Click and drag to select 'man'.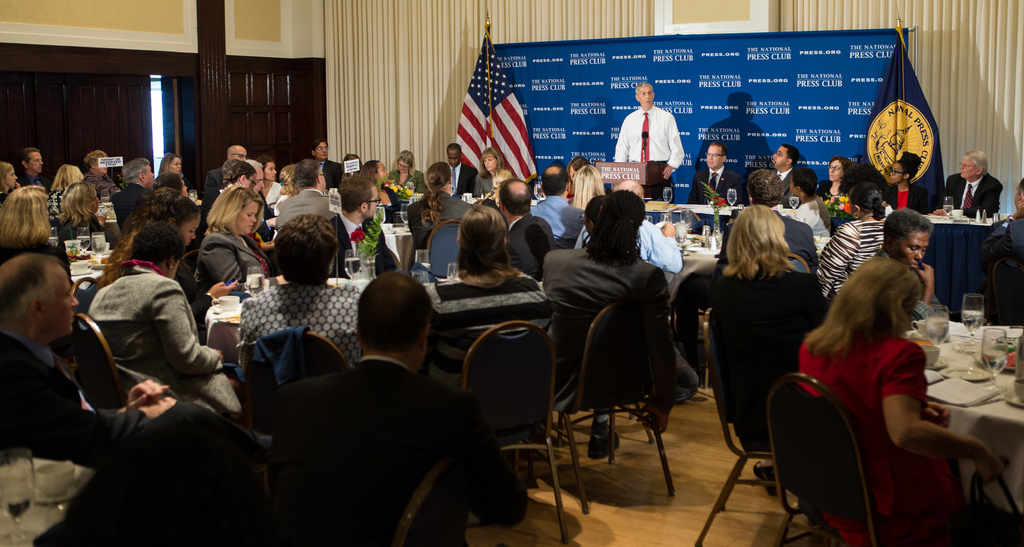
Selection: 326:183:404:278.
